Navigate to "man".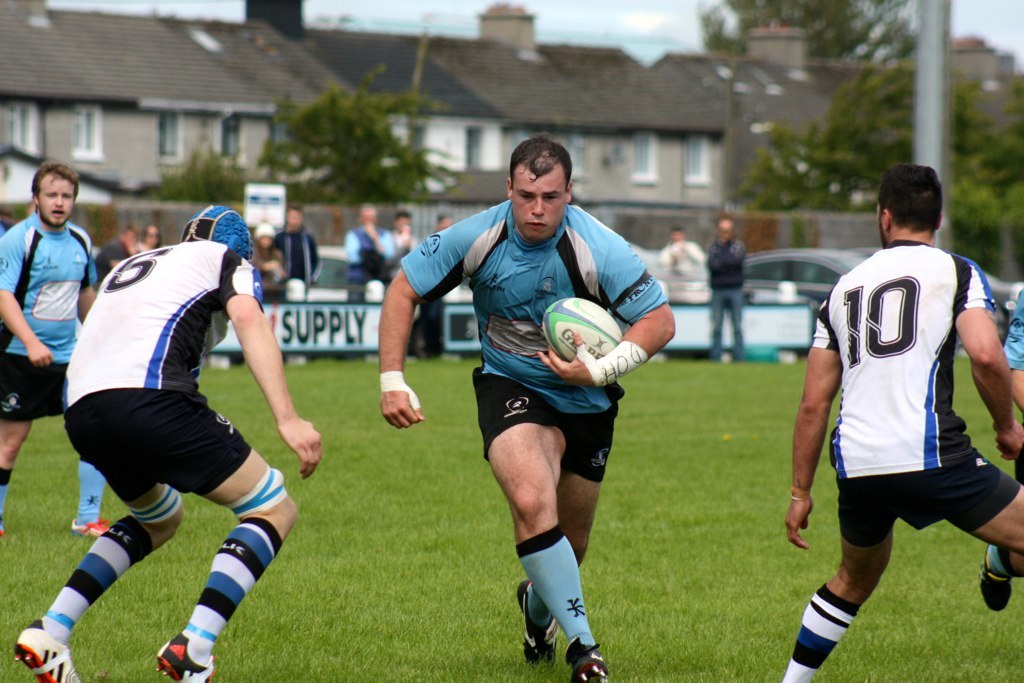
Navigation target: {"left": 93, "top": 224, "right": 142, "bottom": 286}.
